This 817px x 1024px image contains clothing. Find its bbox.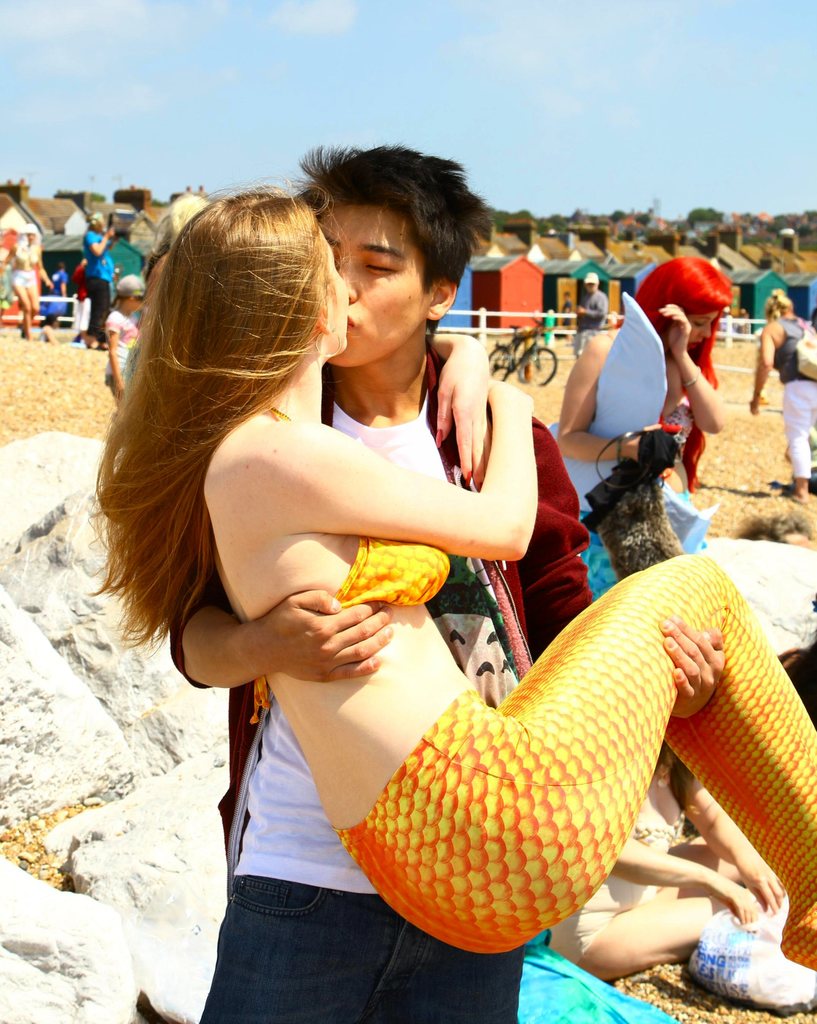
<box>13,239,39,302</box>.
